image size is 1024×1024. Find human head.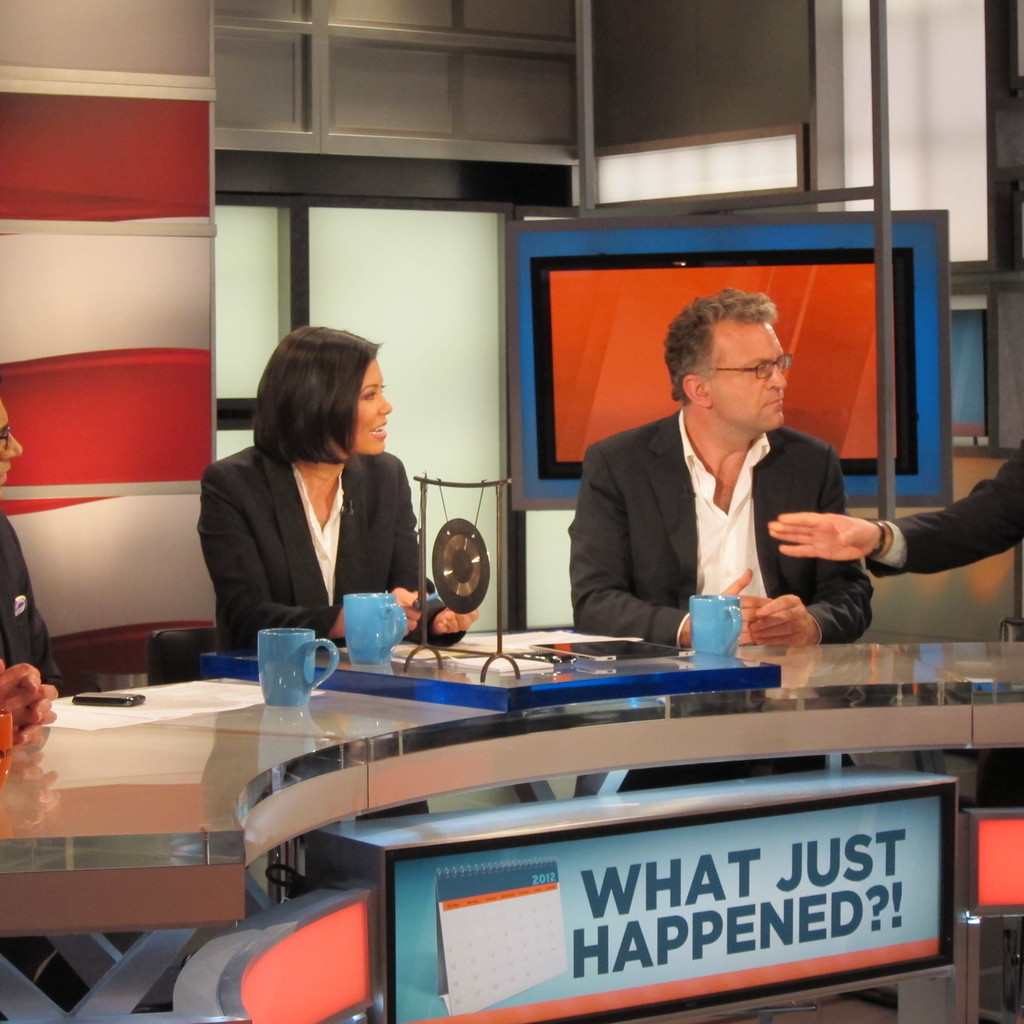
256, 324, 392, 452.
